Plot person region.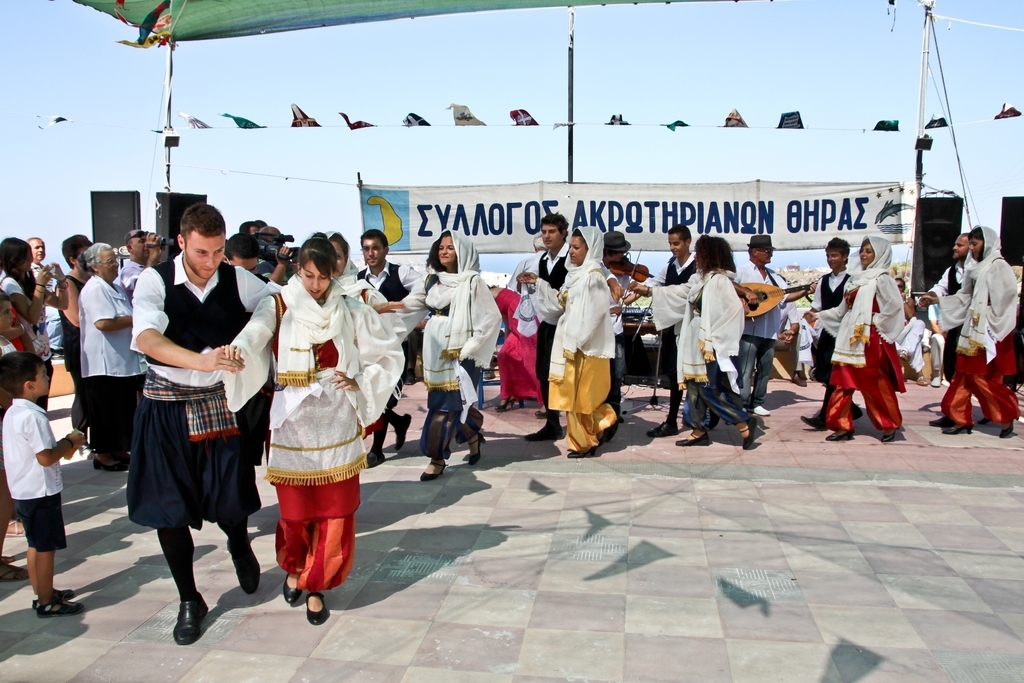
Plotted at bbox(26, 231, 72, 411).
